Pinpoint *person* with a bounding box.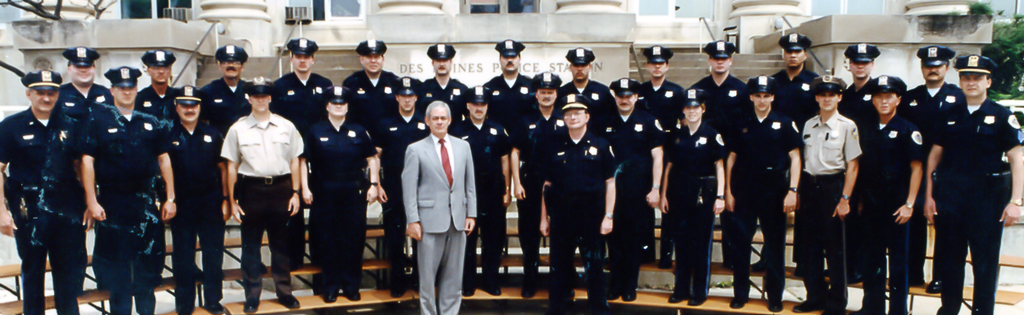
{"x1": 216, "y1": 76, "x2": 300, "y2": 314}.
